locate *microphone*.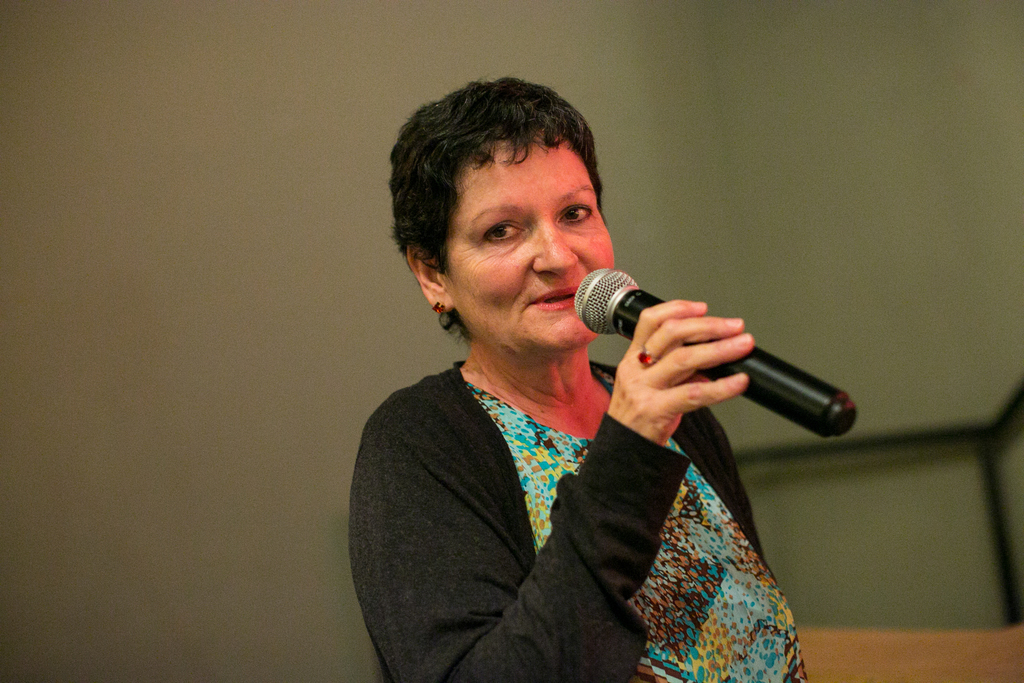
Bounding box: x1=538, y1=270, x2=850, y2=448.
